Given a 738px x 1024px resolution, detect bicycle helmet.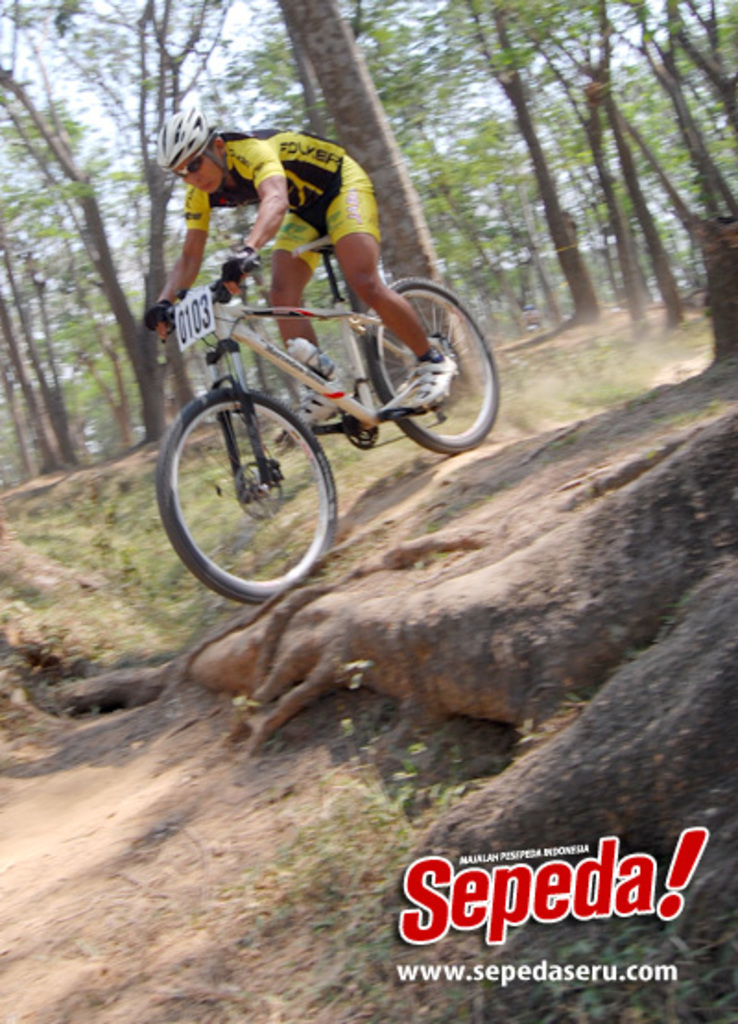
162:105:216:183.
